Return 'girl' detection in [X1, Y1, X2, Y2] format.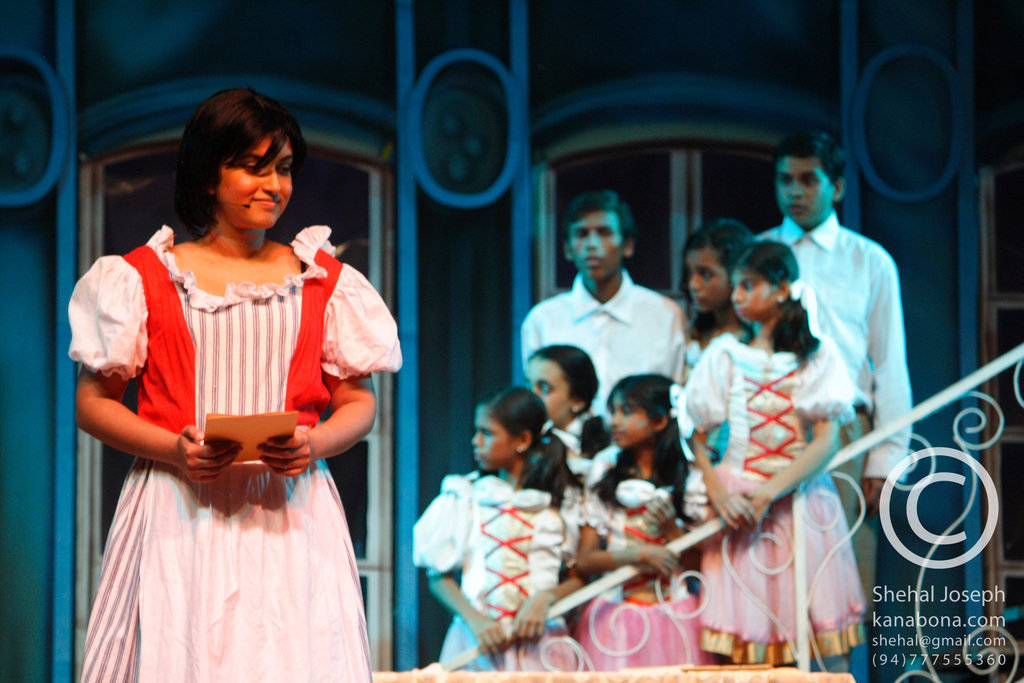
[676, 220, 757, 379].
